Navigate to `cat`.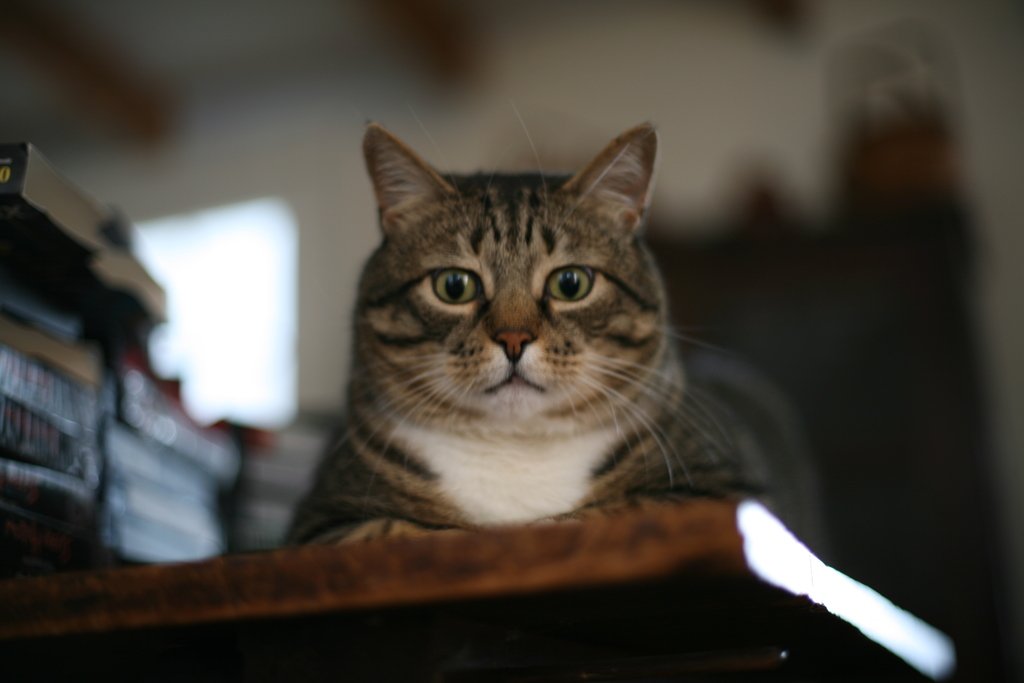
Navigation target: 268, 117, 819, 557.
